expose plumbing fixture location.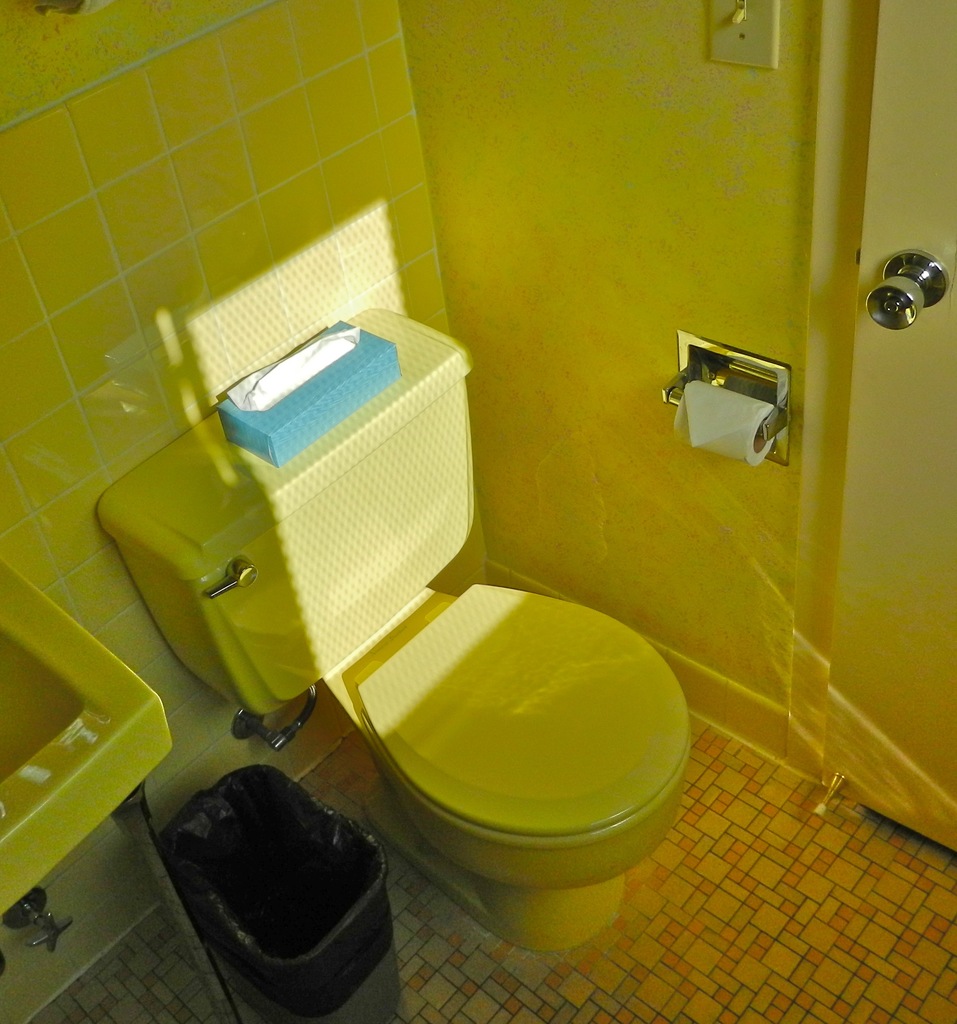
Exposed at 52/115/812/1009.
